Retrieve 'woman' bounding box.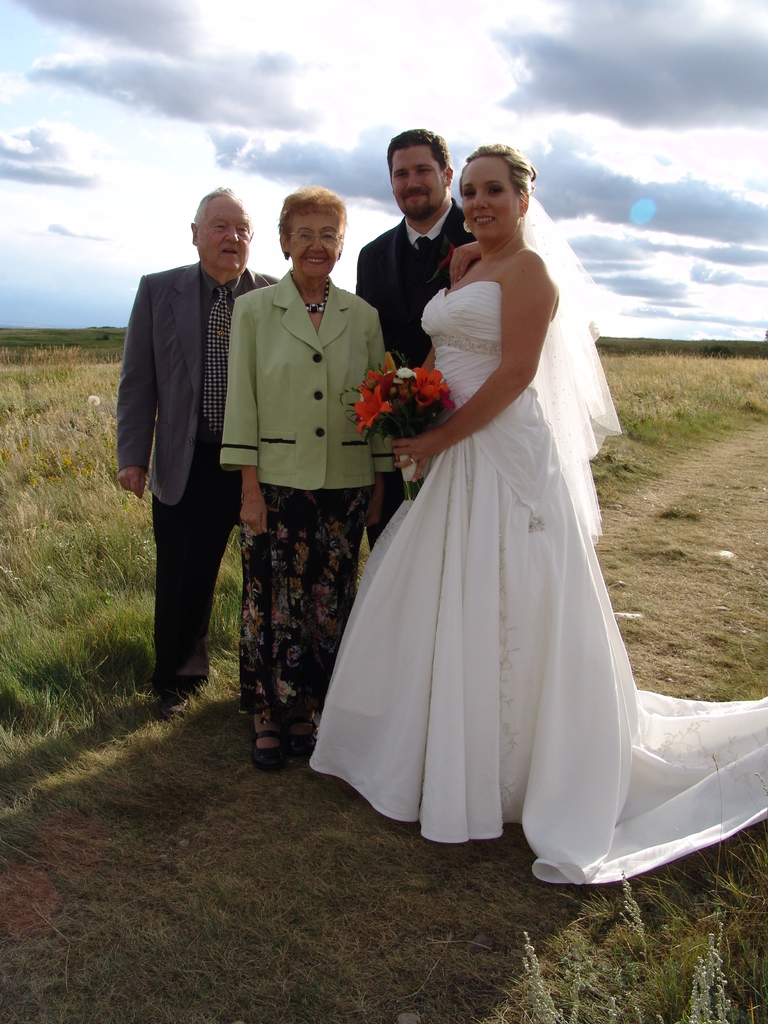
Bounding box: <box>324,156,705,879</box>.
